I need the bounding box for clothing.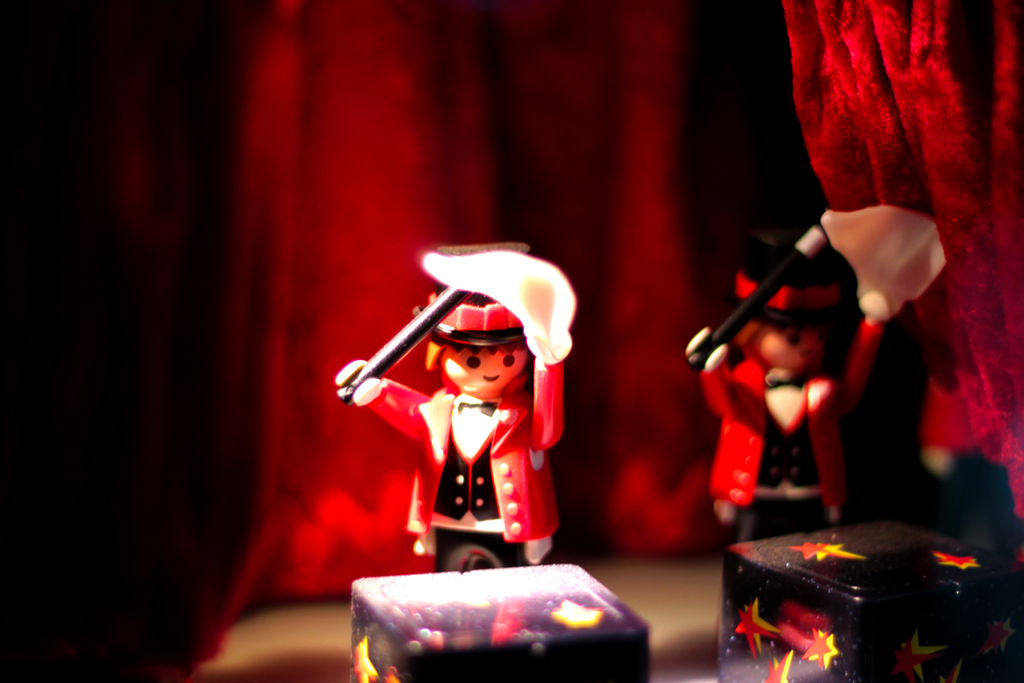
Here it is: [701,309,883,543].
